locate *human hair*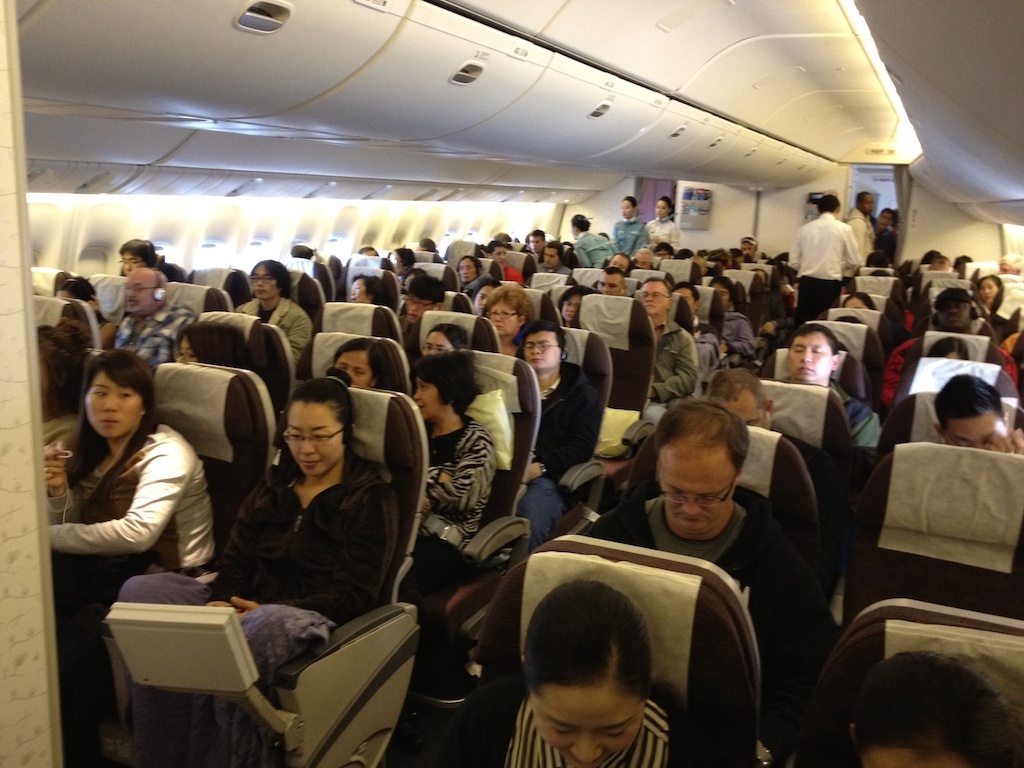
933:373:1008:418
